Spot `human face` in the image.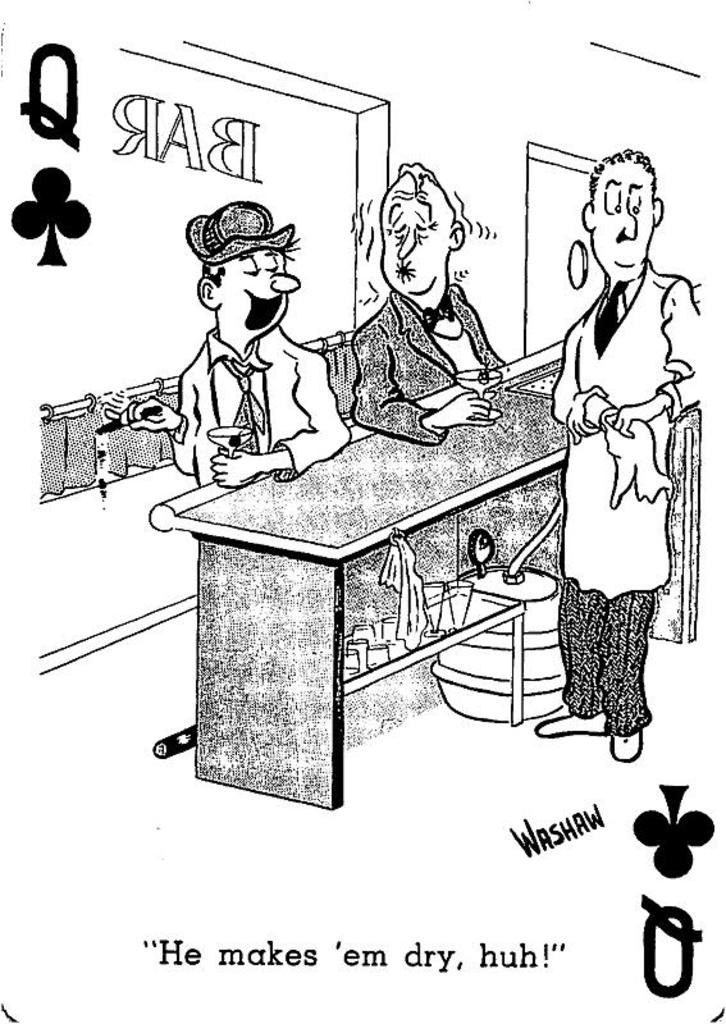
`human face` found at <region>219, 239, 300, 343</region>.
